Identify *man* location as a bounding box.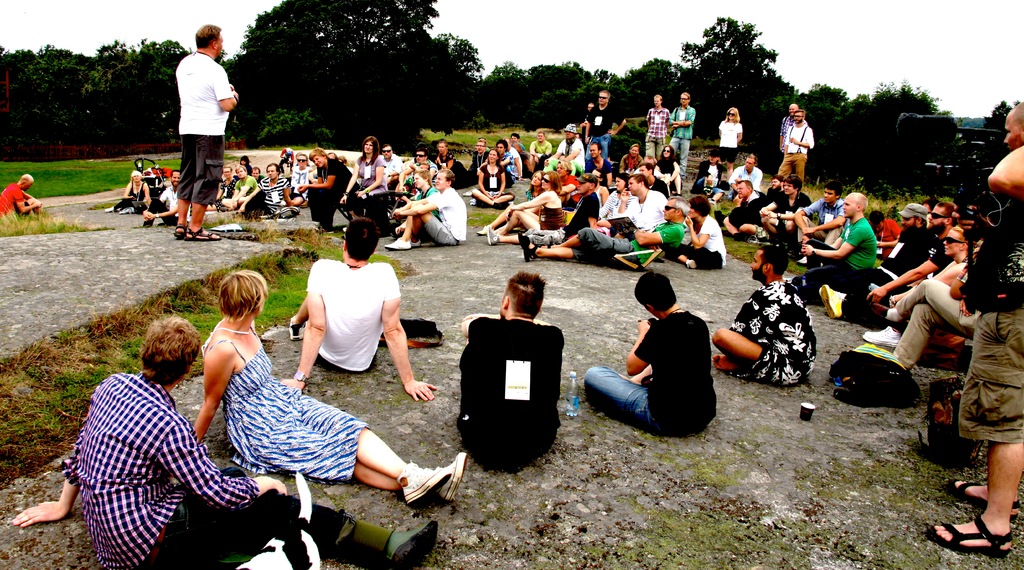
box=[578, 270, 716, 442].
